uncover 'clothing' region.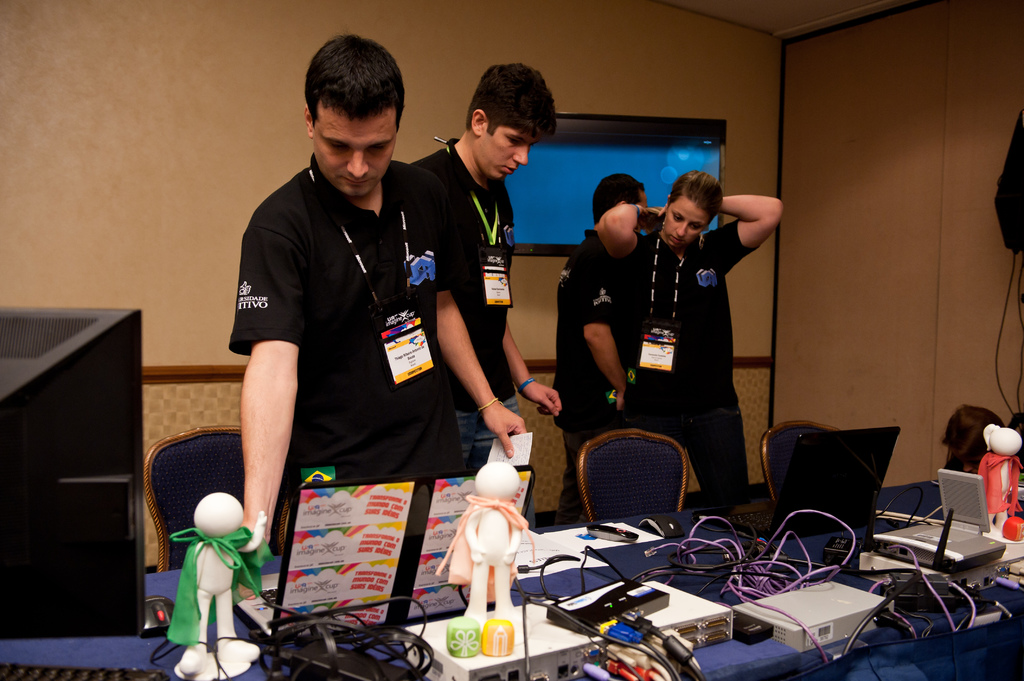
Uncovered: region(458, 394, 528, 459).
